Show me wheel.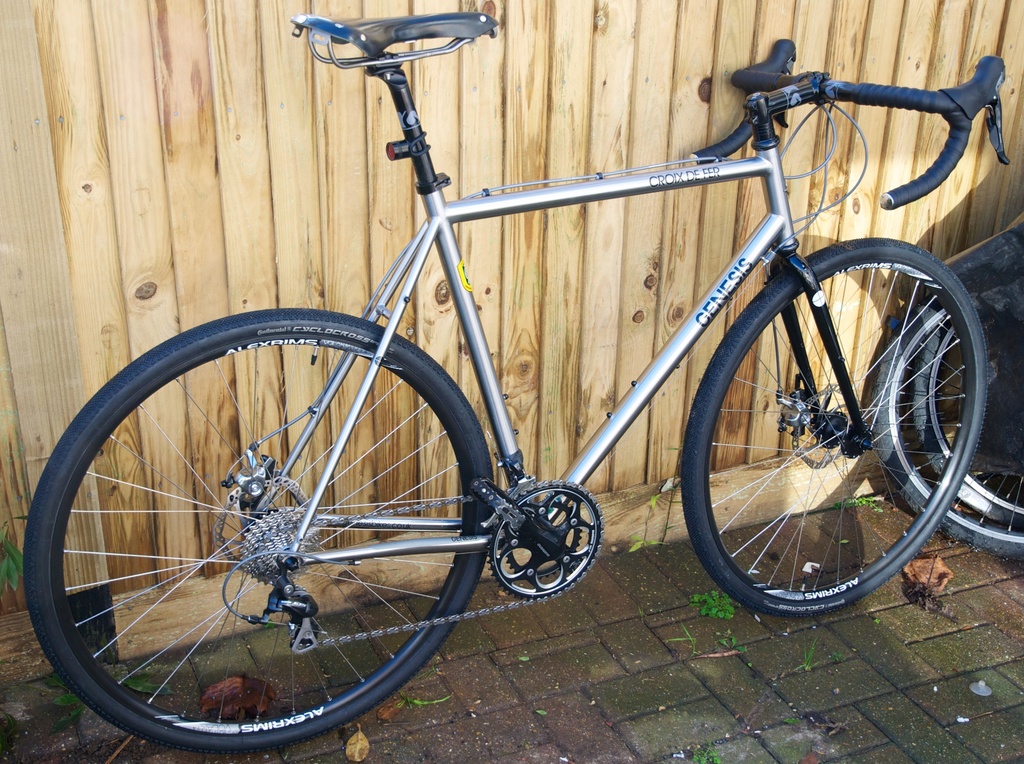
wheel is here: crop(910, 285, 1023, 529).
